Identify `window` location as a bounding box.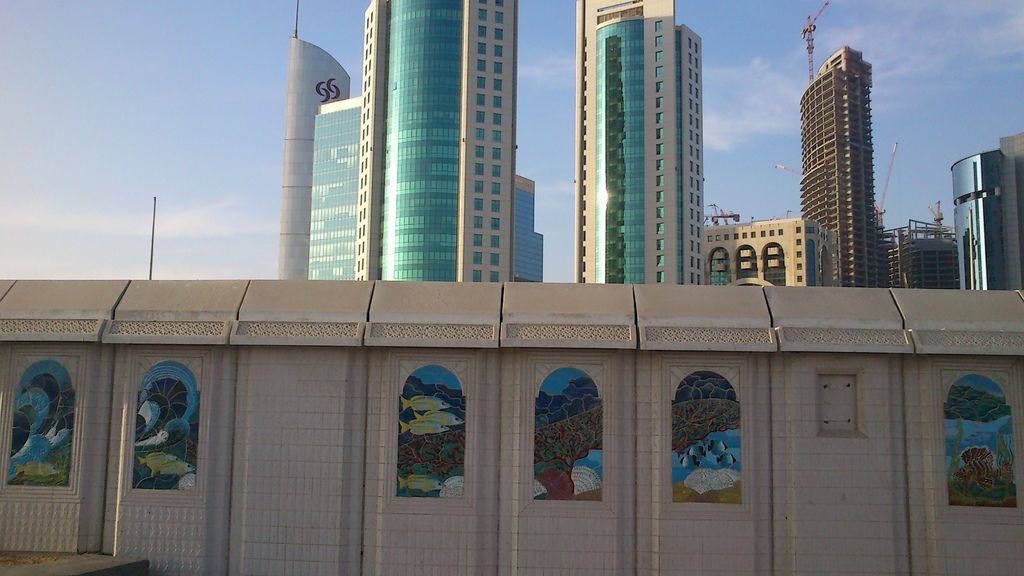
[left=477, top=77, right=484, bottom=89].
